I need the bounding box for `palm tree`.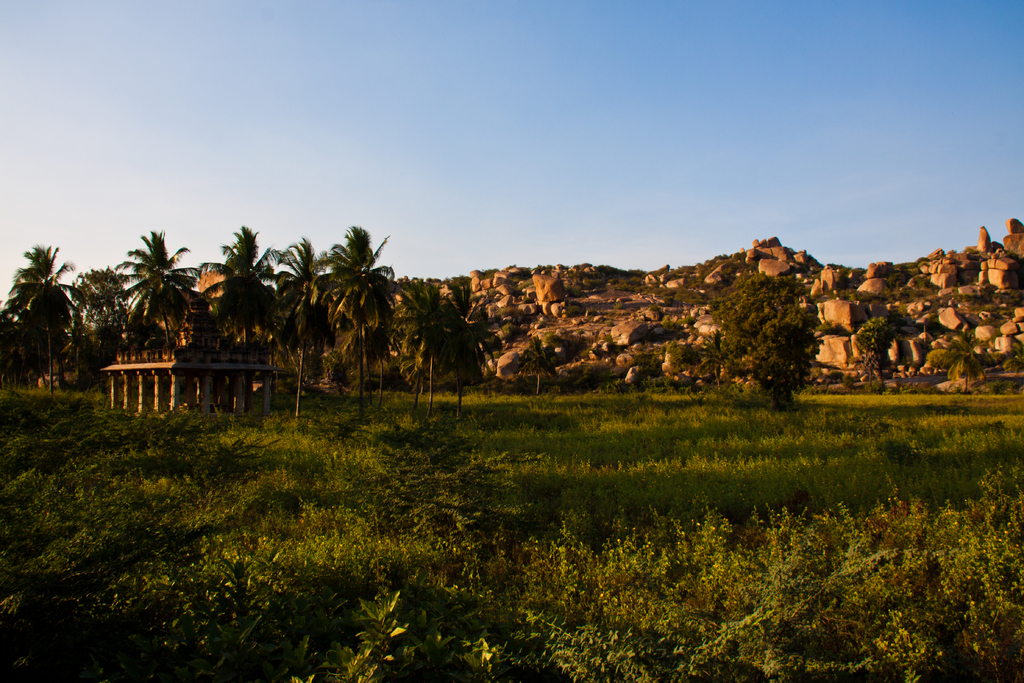
Here it is: {"left": 324, "top": 230, "right": 390, "bottom": 393}.
